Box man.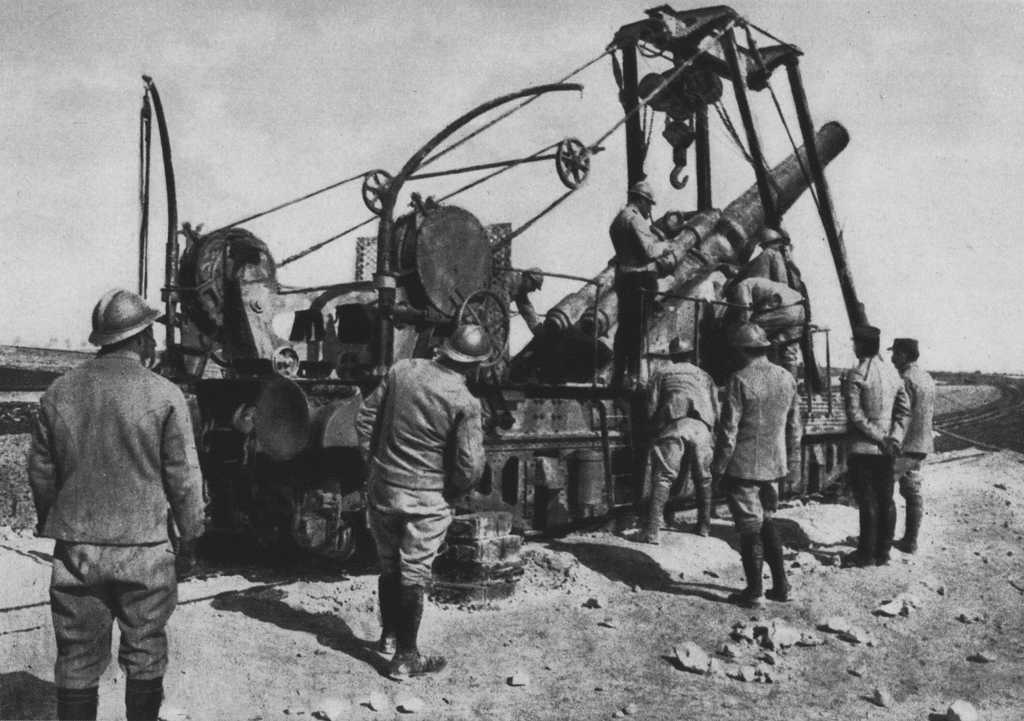
<region>606, 179, 675, 388</region>.
